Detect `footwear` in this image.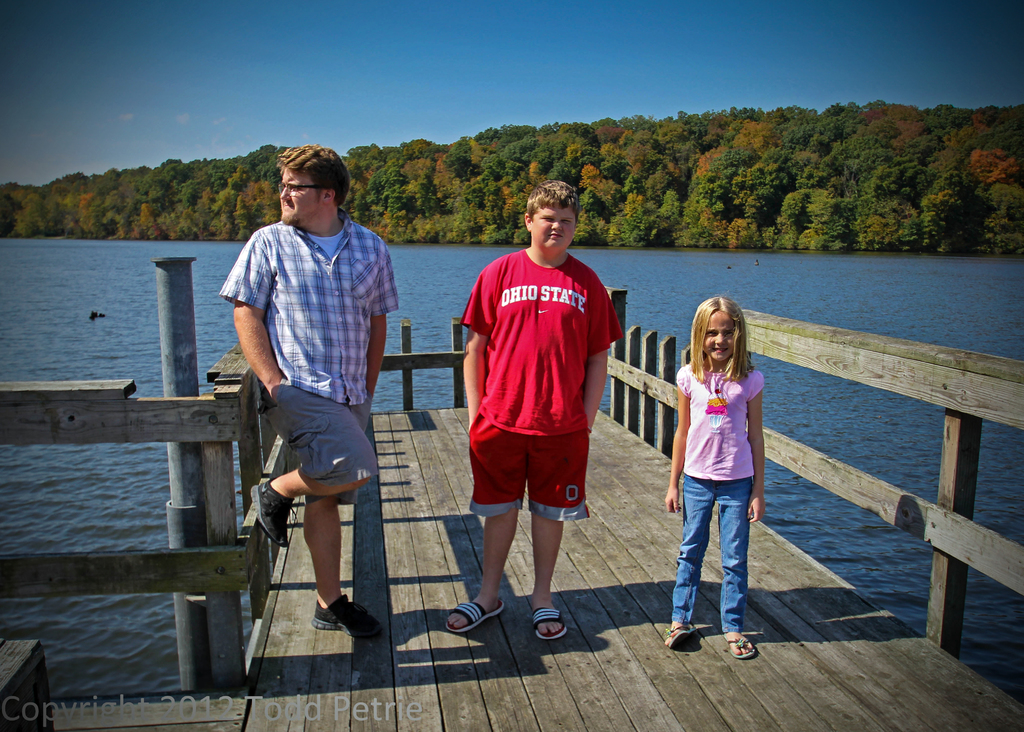
Detection: 312:592:385:639.
